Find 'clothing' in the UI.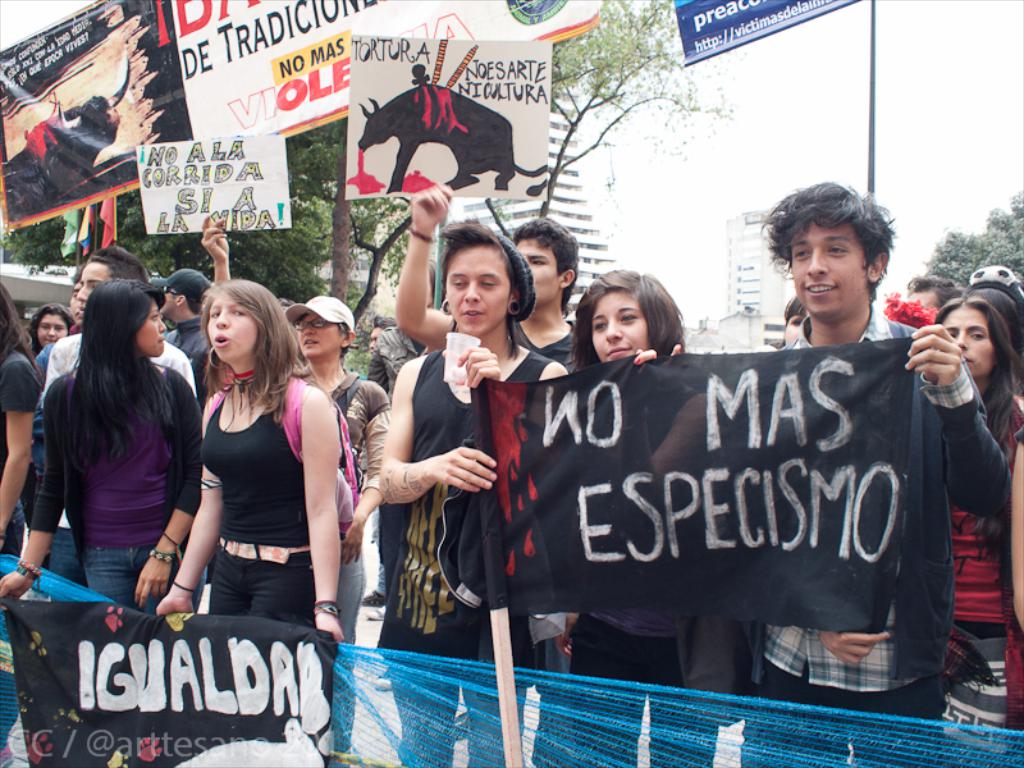
UI element at 381:335:553:754.
